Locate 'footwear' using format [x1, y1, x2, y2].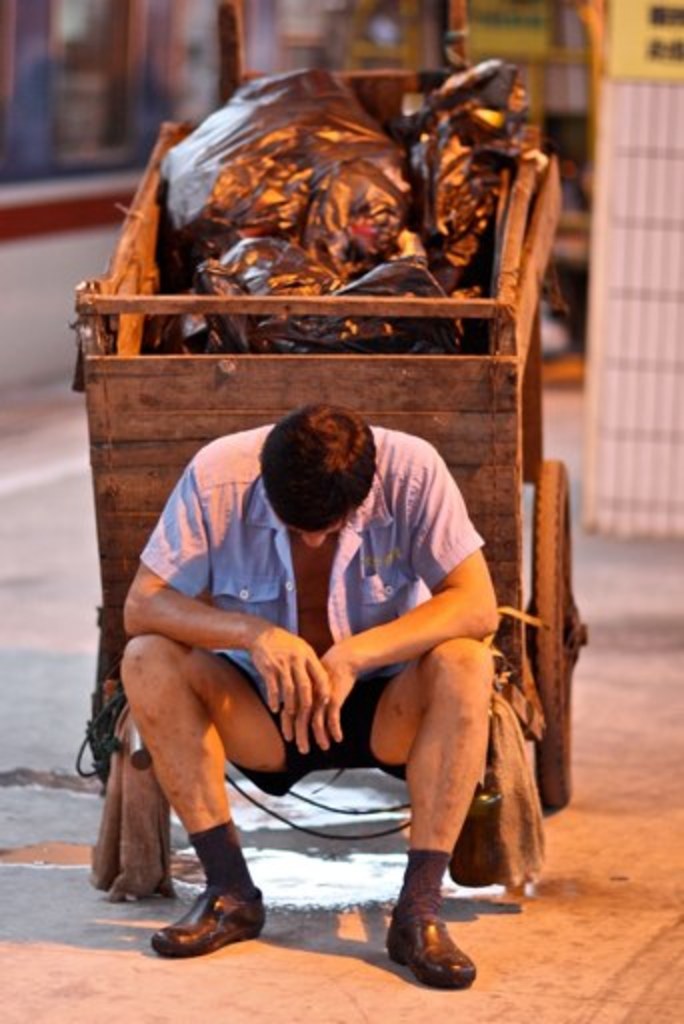
[152, 886, 268, 956].
